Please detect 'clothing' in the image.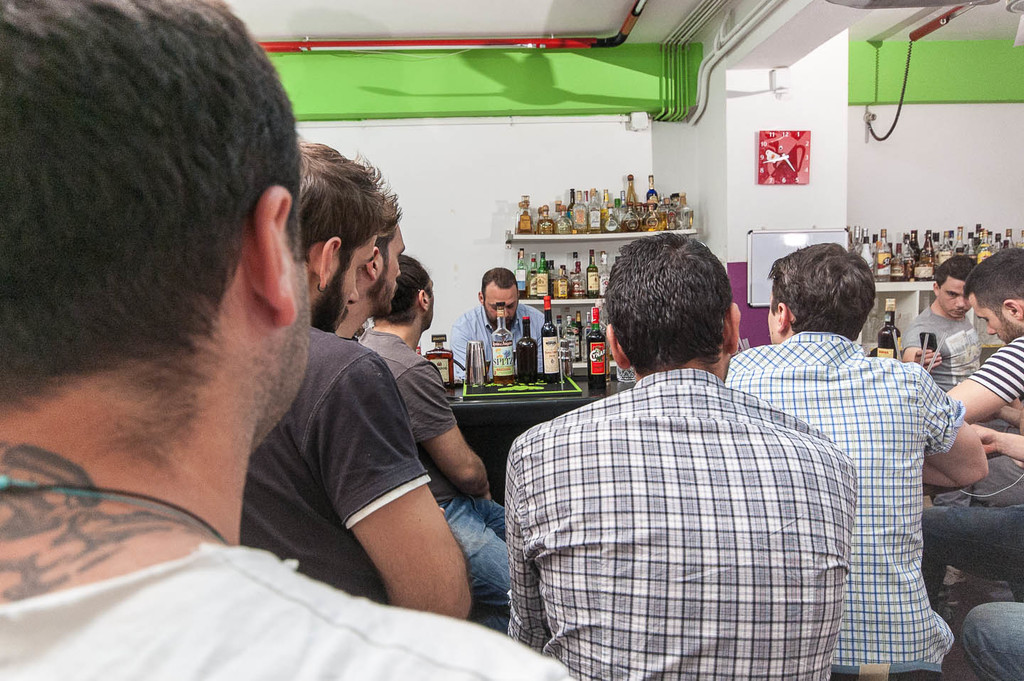
[231, 315, 430, 605].
